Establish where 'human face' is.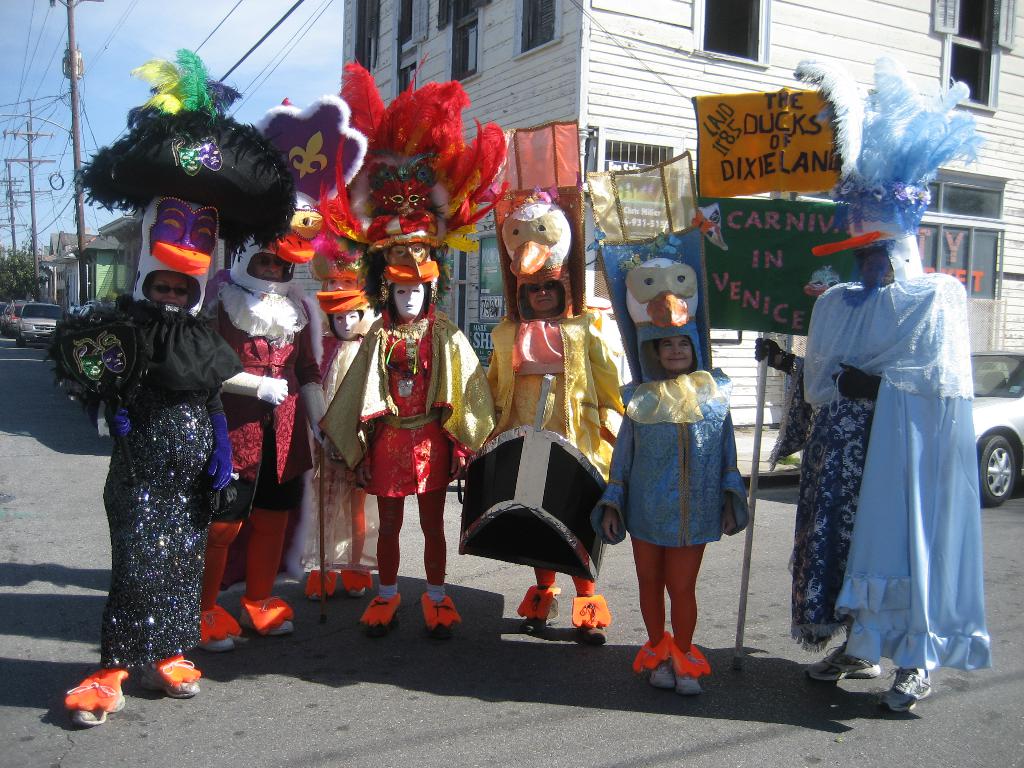
Established at [255, 253, 296, 280].
